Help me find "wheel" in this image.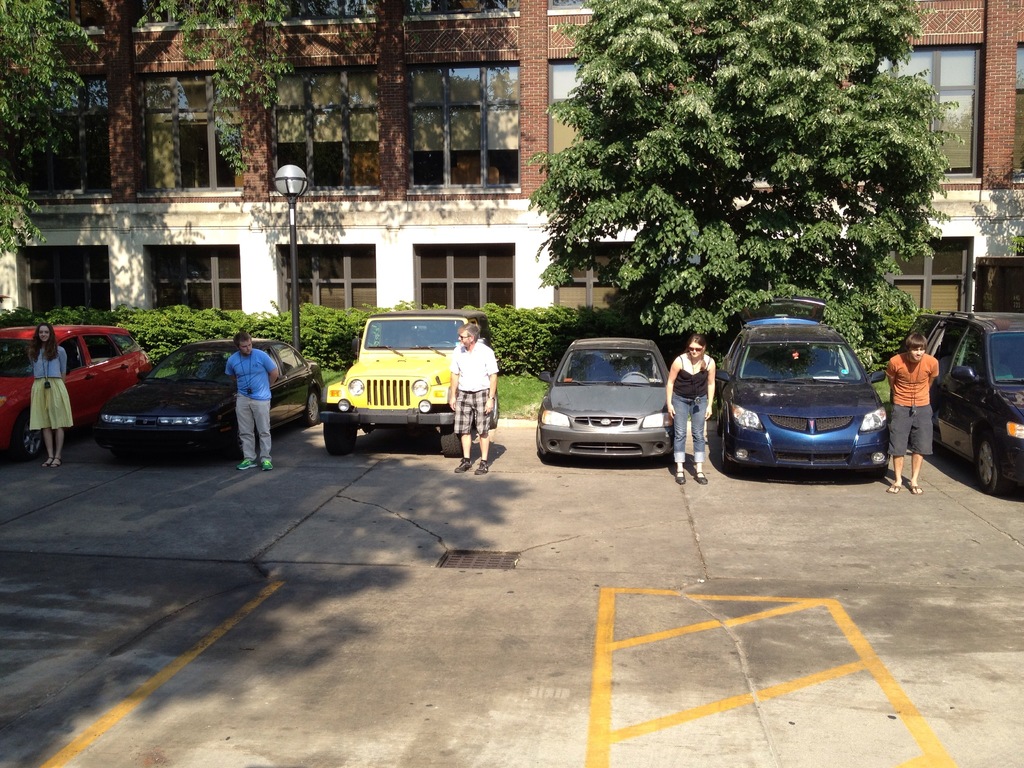
Found it: (x1=308, y1=392, x2=324, y2=422).
